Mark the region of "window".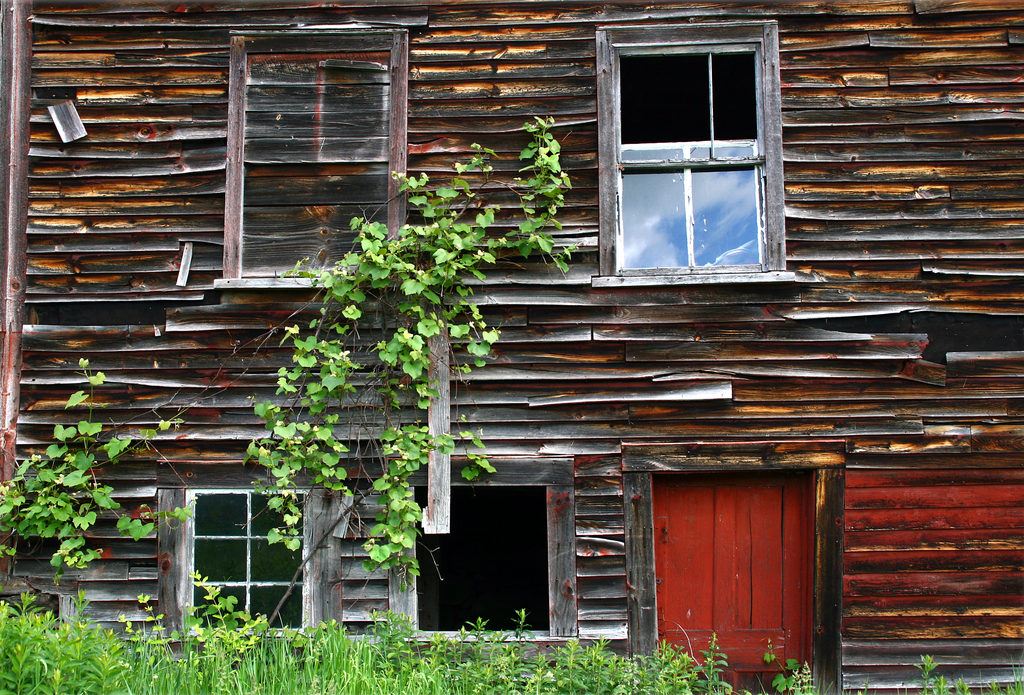
Region: x1=380 y1=455 x2=576 y2=654.
